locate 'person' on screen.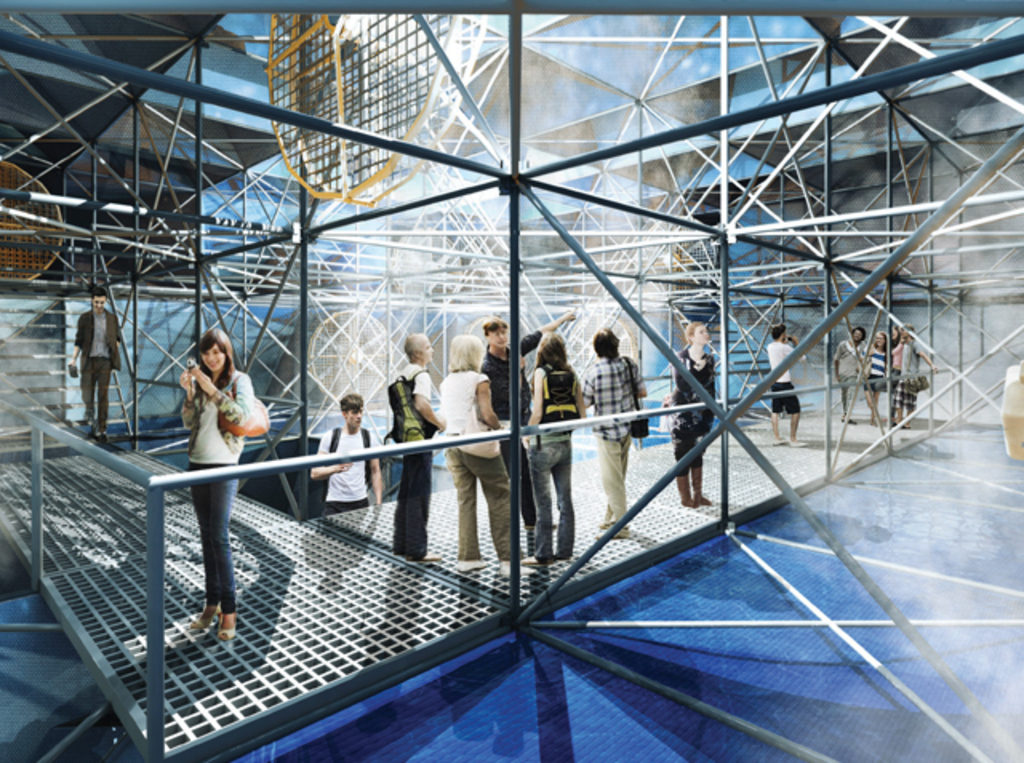
On screen at select_region(69, 290, 122, 437).
